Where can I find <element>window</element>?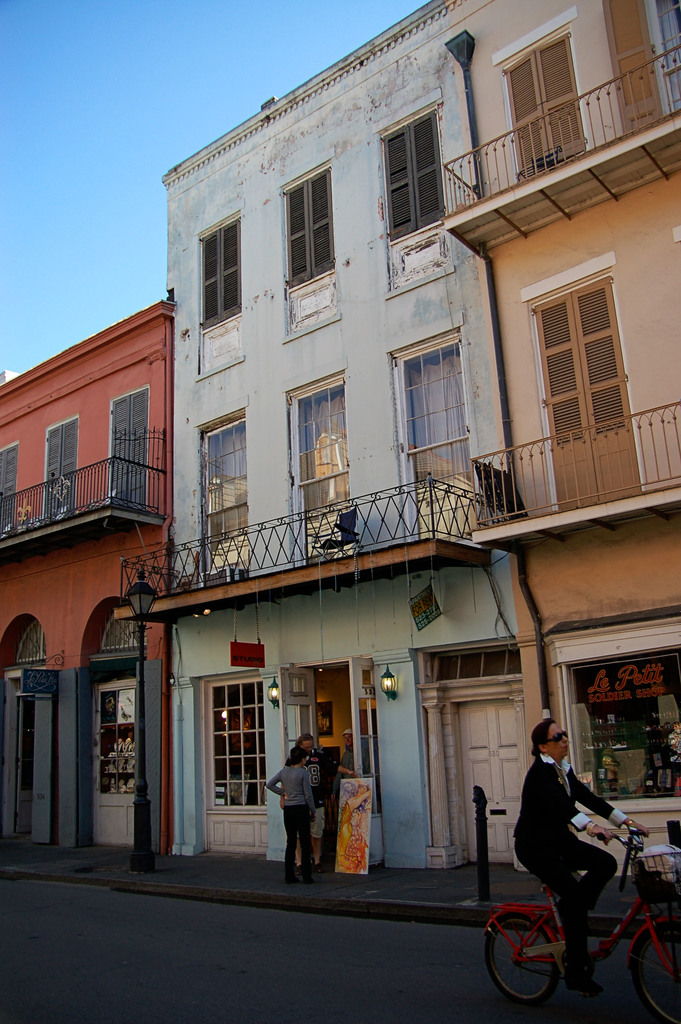
You can find it at <region>198, 211, 238, 321</region>.
